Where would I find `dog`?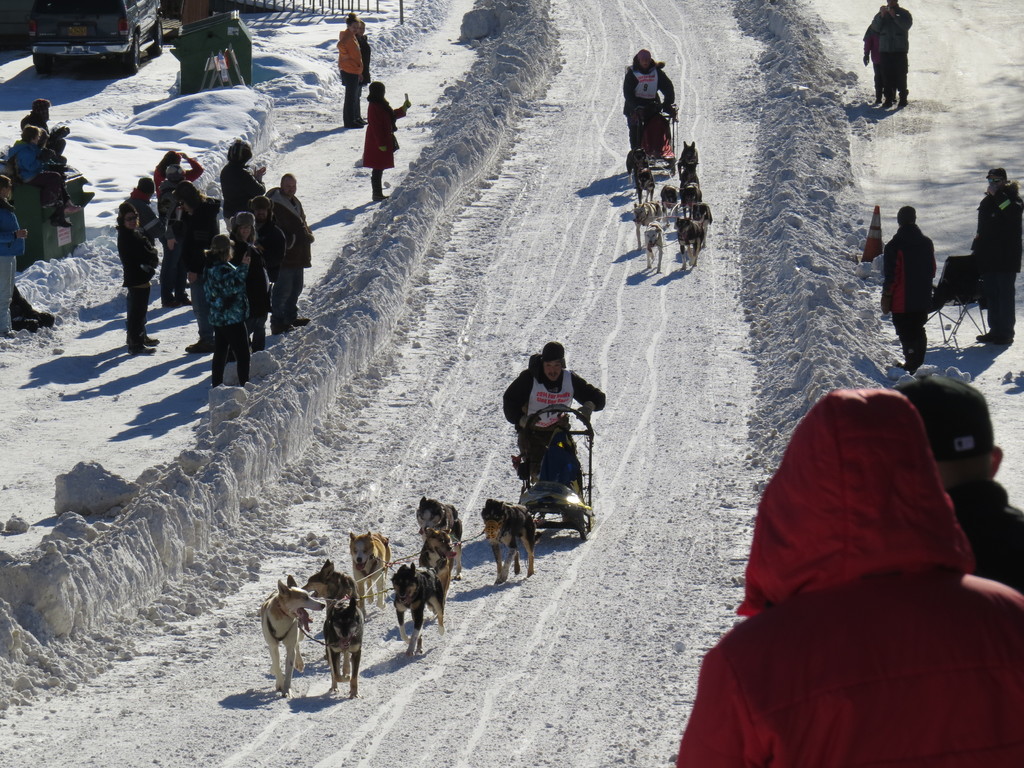
At 396,564,447,659.
